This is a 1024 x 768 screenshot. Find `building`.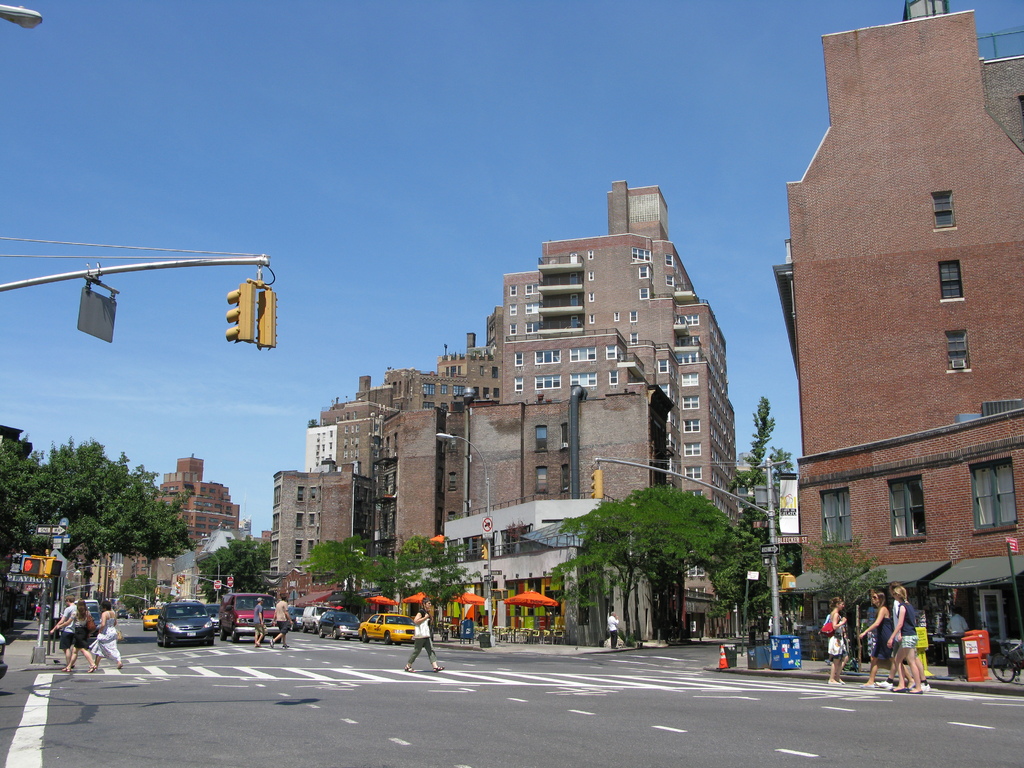
Bounding box: [x1=768, y1=0, x2=1023, y2=667].
